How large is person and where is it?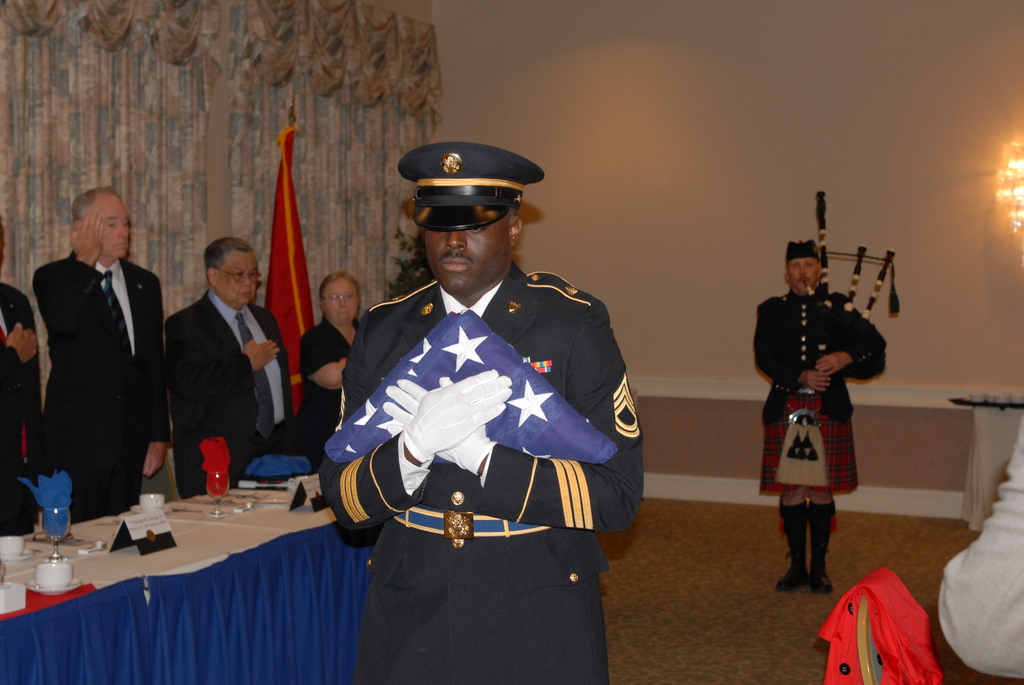
Bounding box: crop(750, 239, 890, 594).
